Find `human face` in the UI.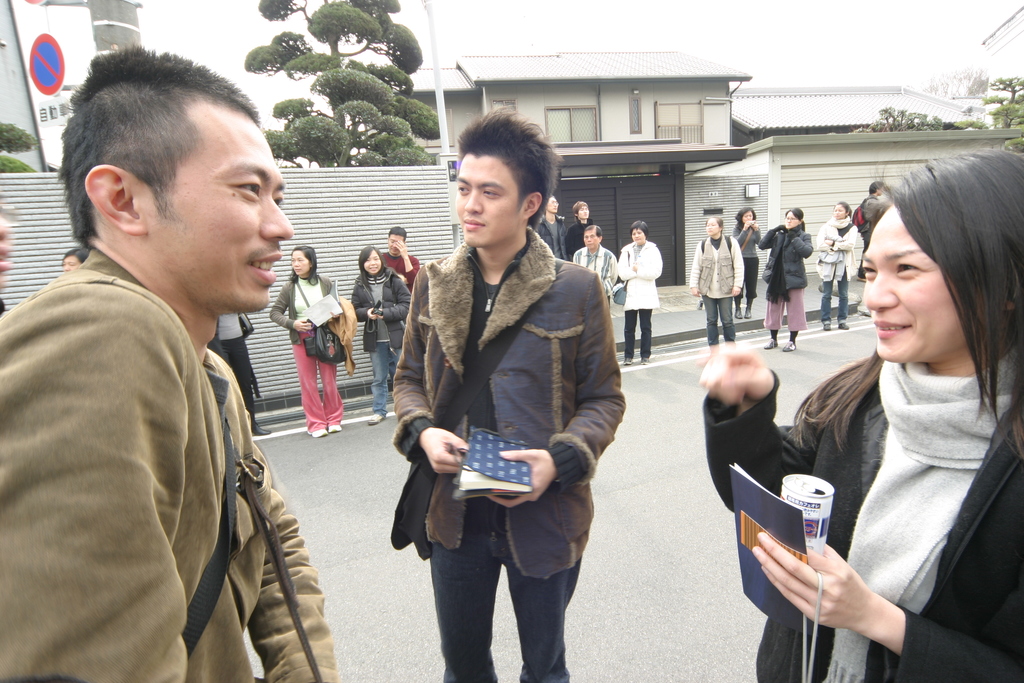
UI element at (left=388, top=236, right=404, bottom=252).
